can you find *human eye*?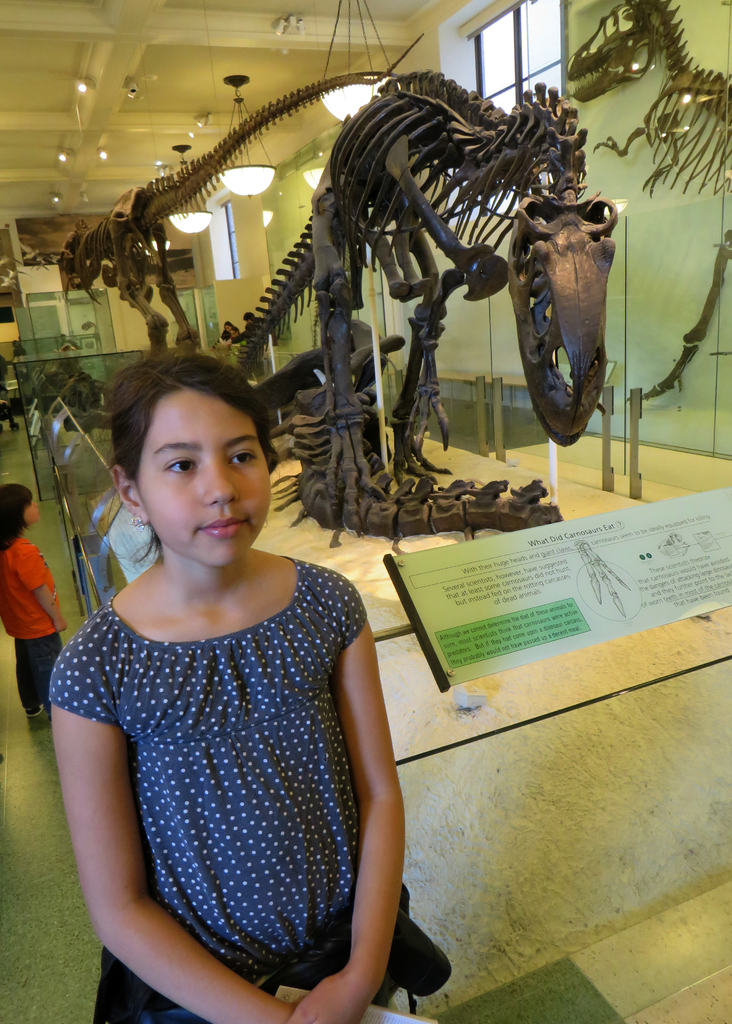
Yes, bounding box: <bbox>159, 455, 197, 480</bbox>.
